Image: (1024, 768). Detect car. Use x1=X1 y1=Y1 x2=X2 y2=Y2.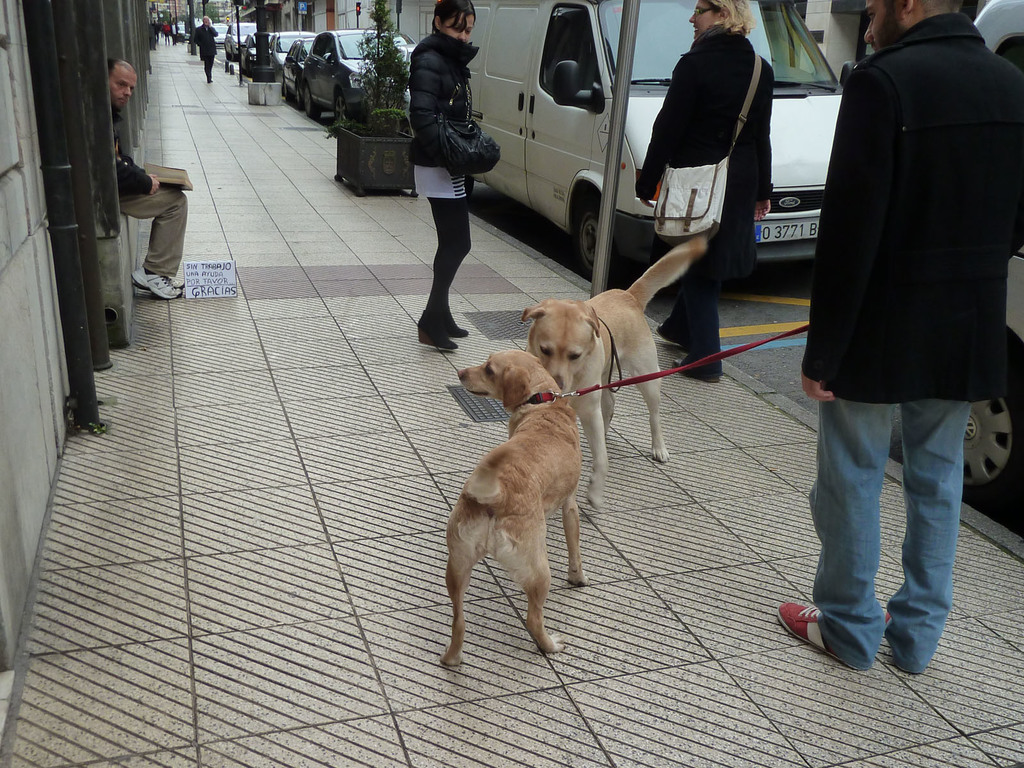
x1=963 y1=0 x2=1023 y2=499.
